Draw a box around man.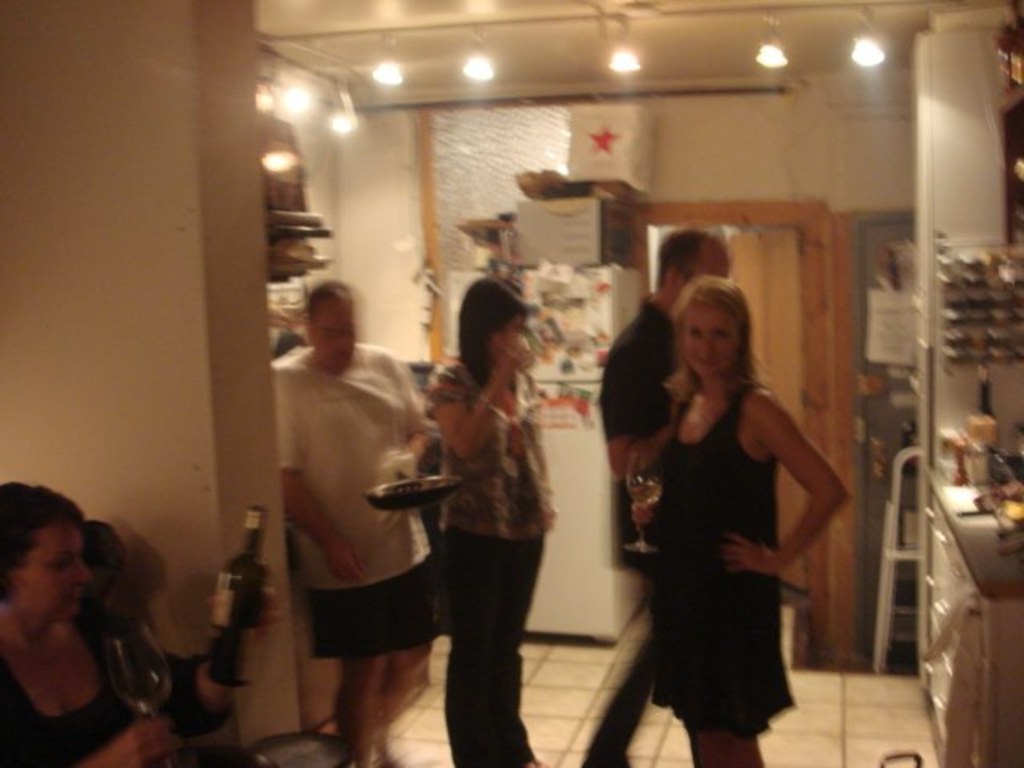
pyautogui.locateOnScreen(581, 229, 730, 766).
